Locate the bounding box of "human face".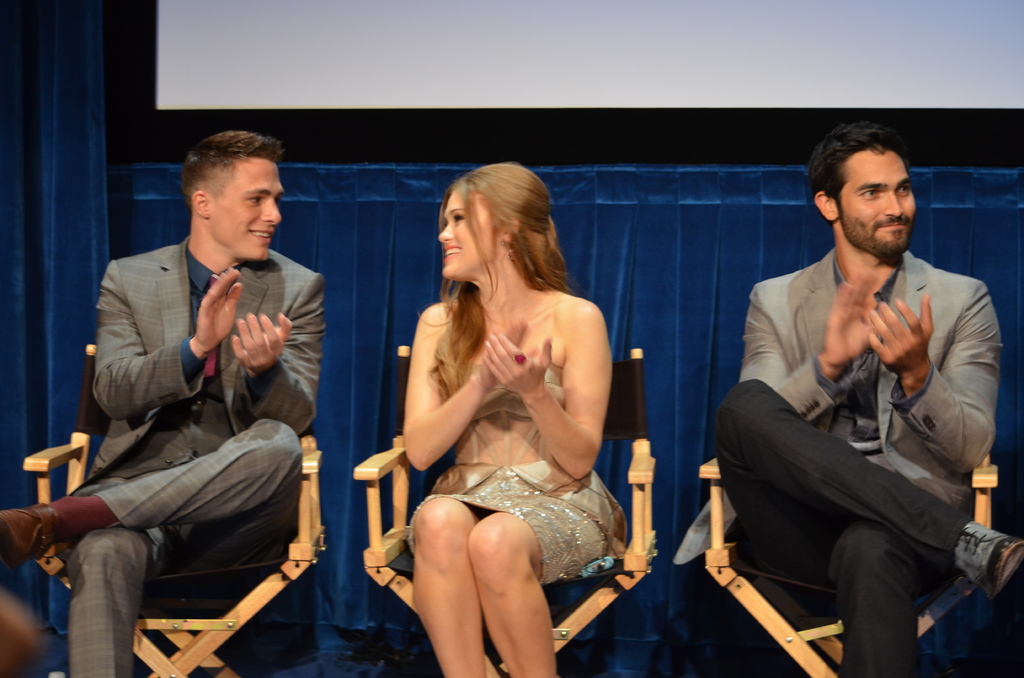
Bounding box: (left=433, top=185, right=496, bottom=284).
